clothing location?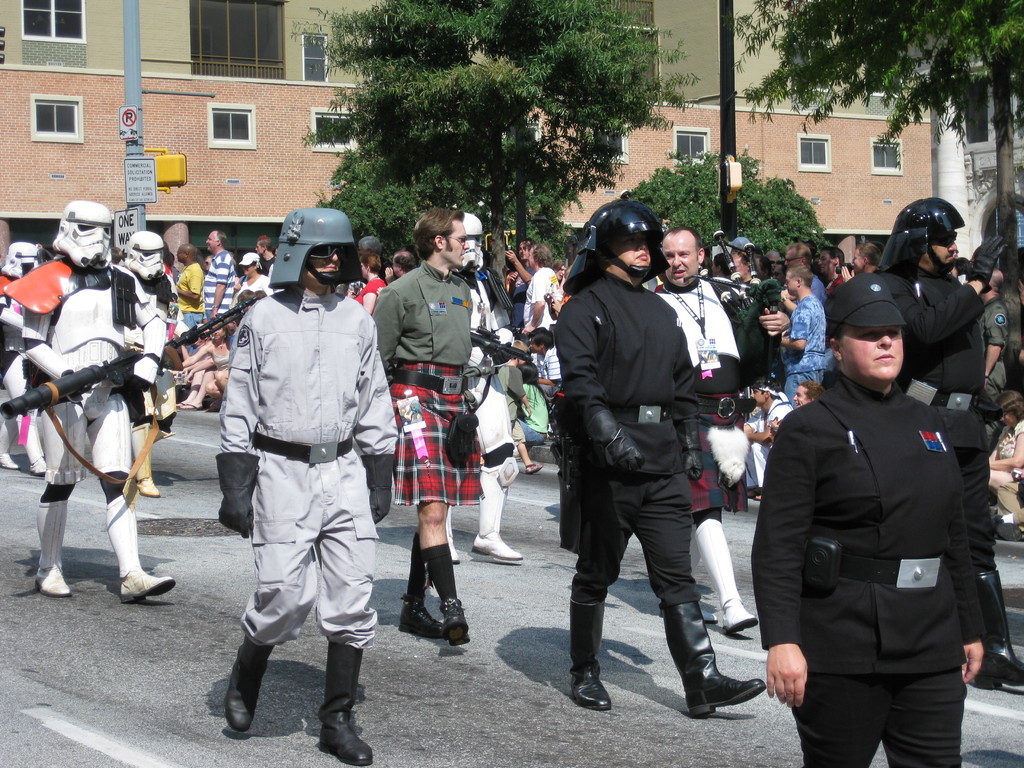
(758, 399, 786, 481)
